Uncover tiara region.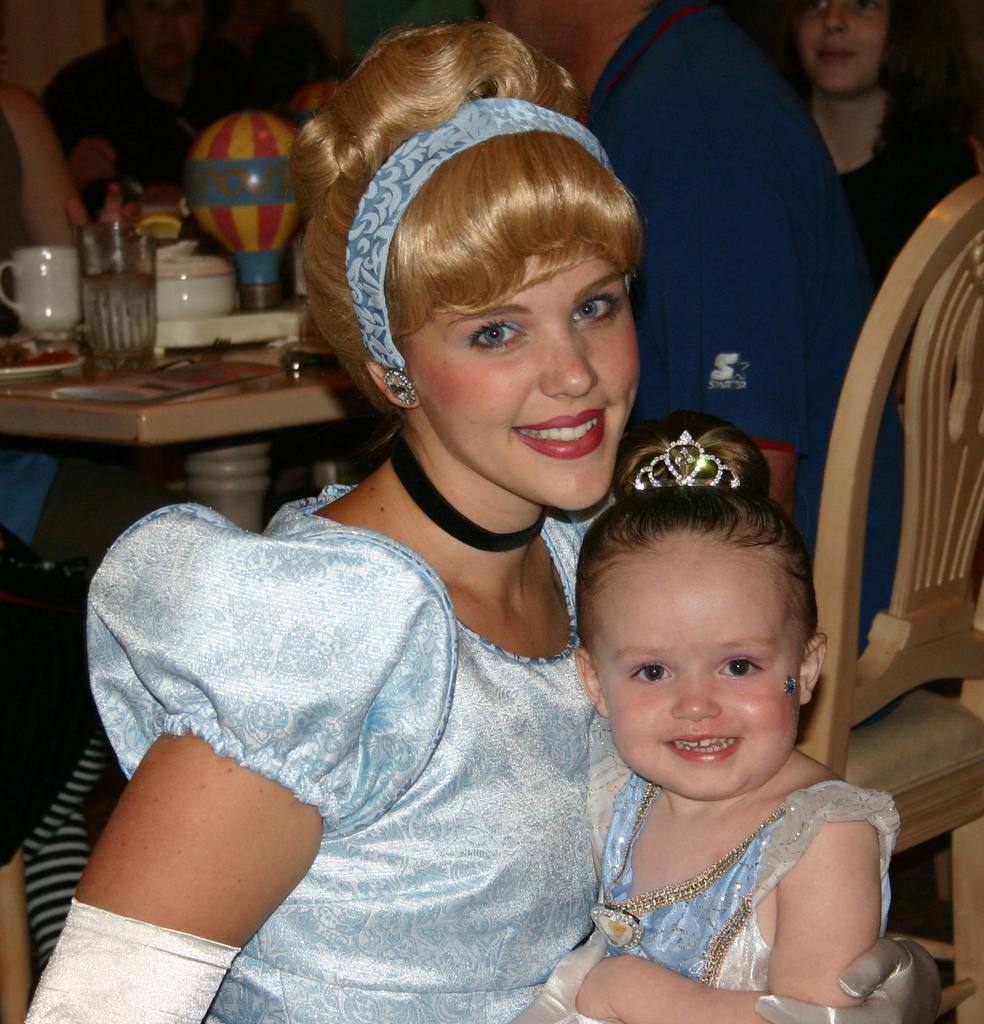
Uncovered: <bbox>634, 430, 741, 492</bbox>.
